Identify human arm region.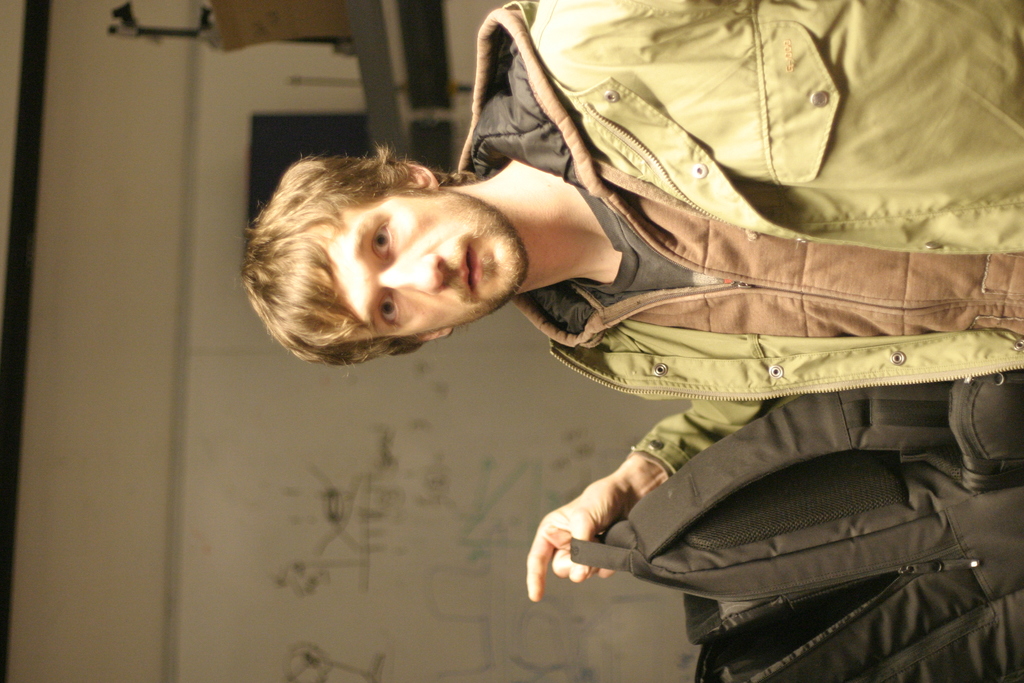
Region: x1=530, y1=395, x2=801, y2=598.
